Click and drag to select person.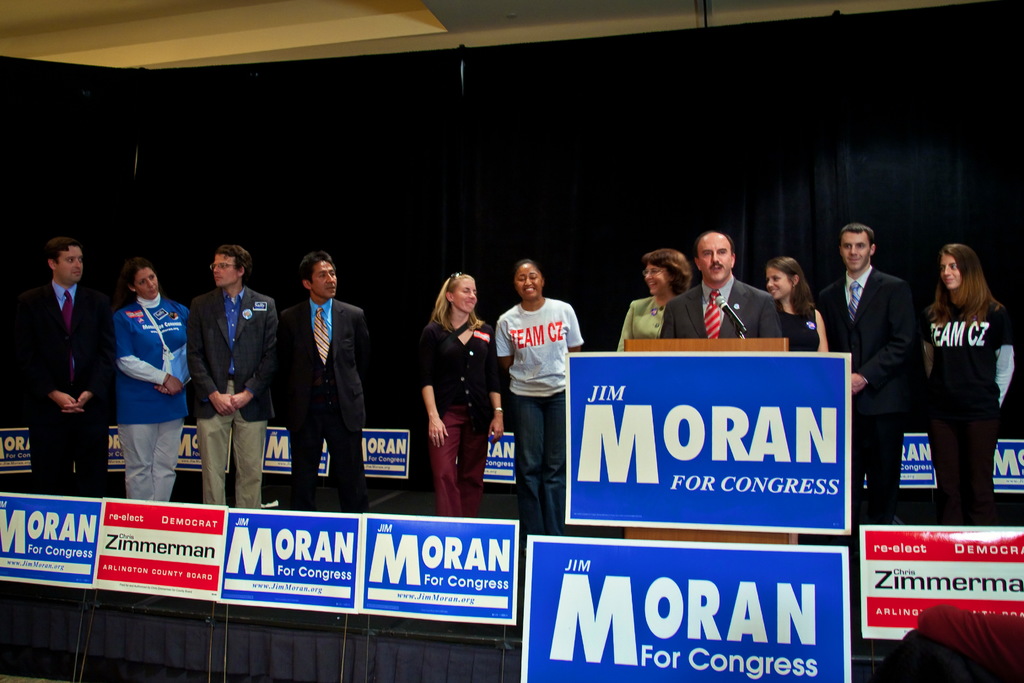
Selection: (x1=664, y1=229, x2=784, y2=340).
